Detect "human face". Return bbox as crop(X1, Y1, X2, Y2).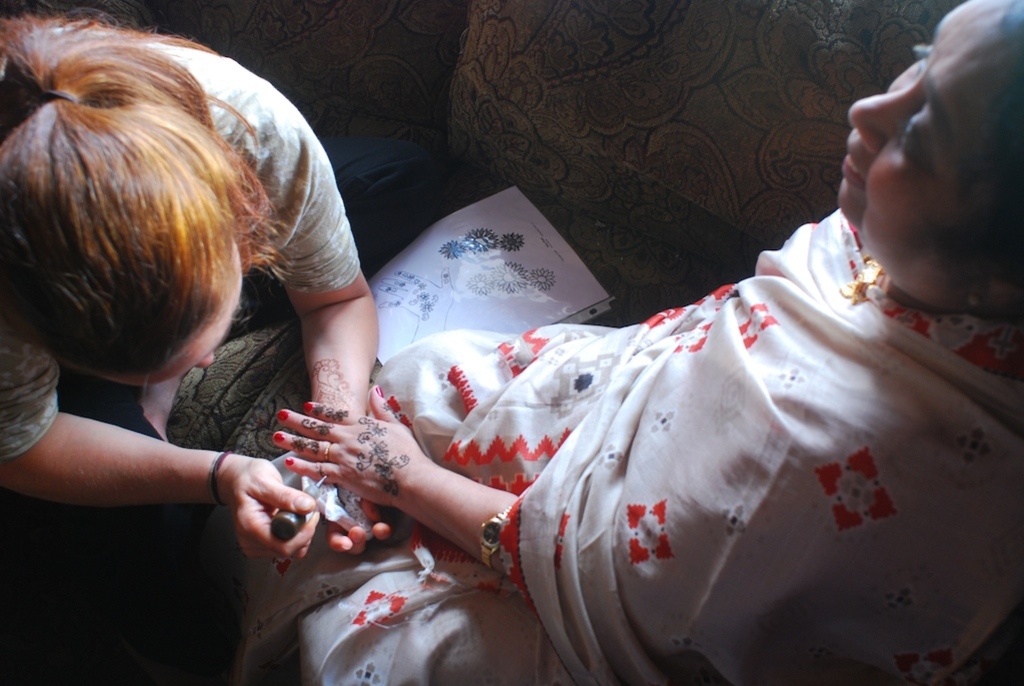
crop(96, 243, 245, 377).
